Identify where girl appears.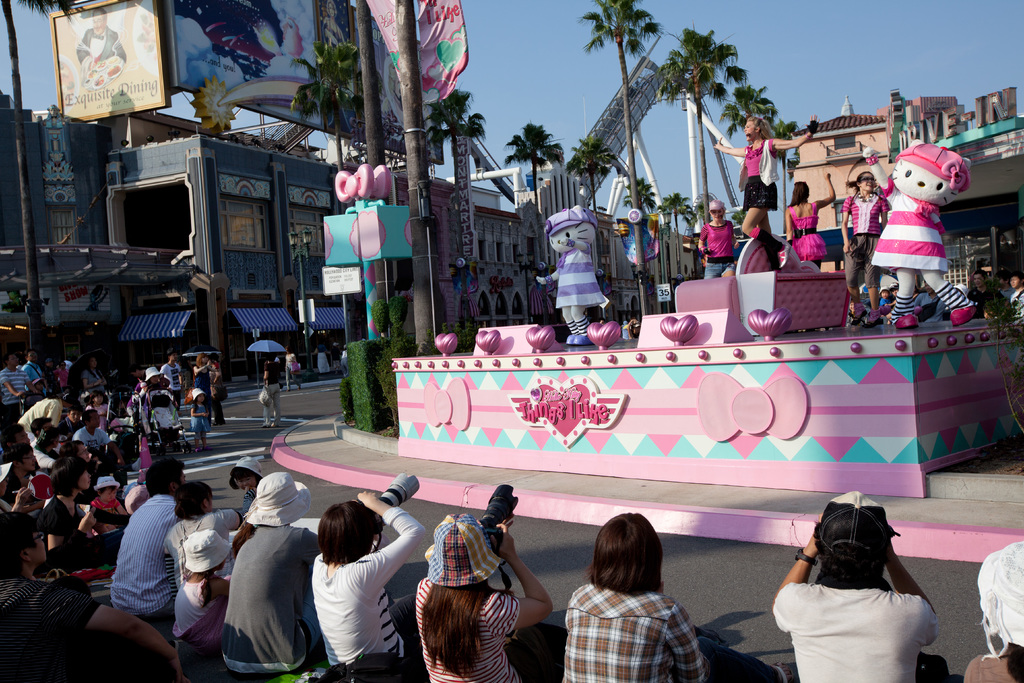
Appears at pyautogui.locateOnScreen(833, 171, 891, 324).
